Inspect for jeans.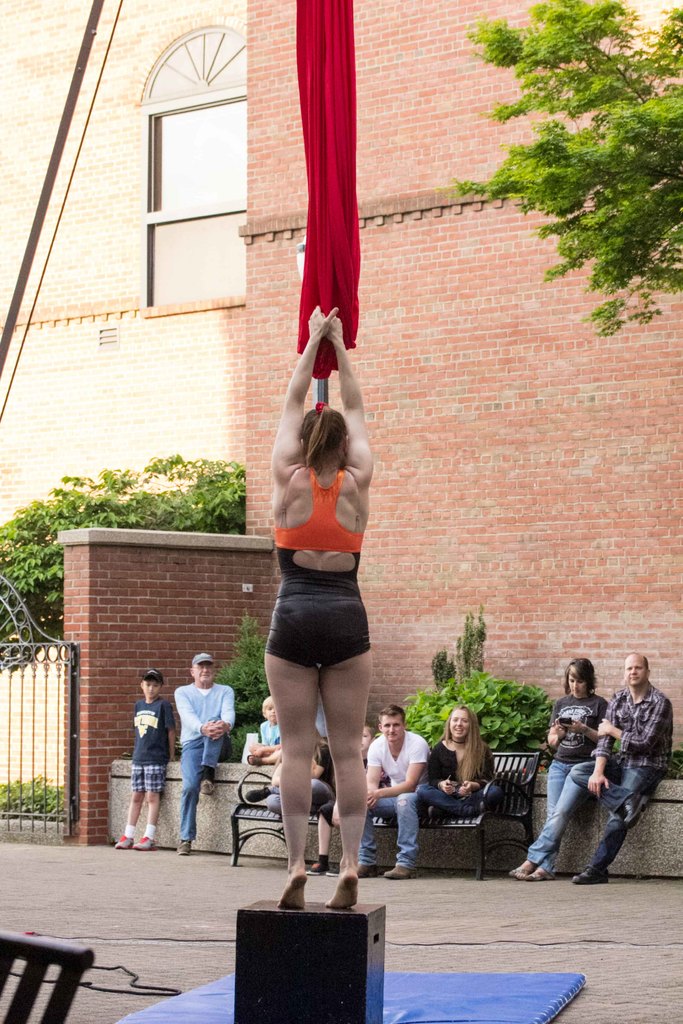
Inspection: (left=525, top=748, right=603, bottom=875).
